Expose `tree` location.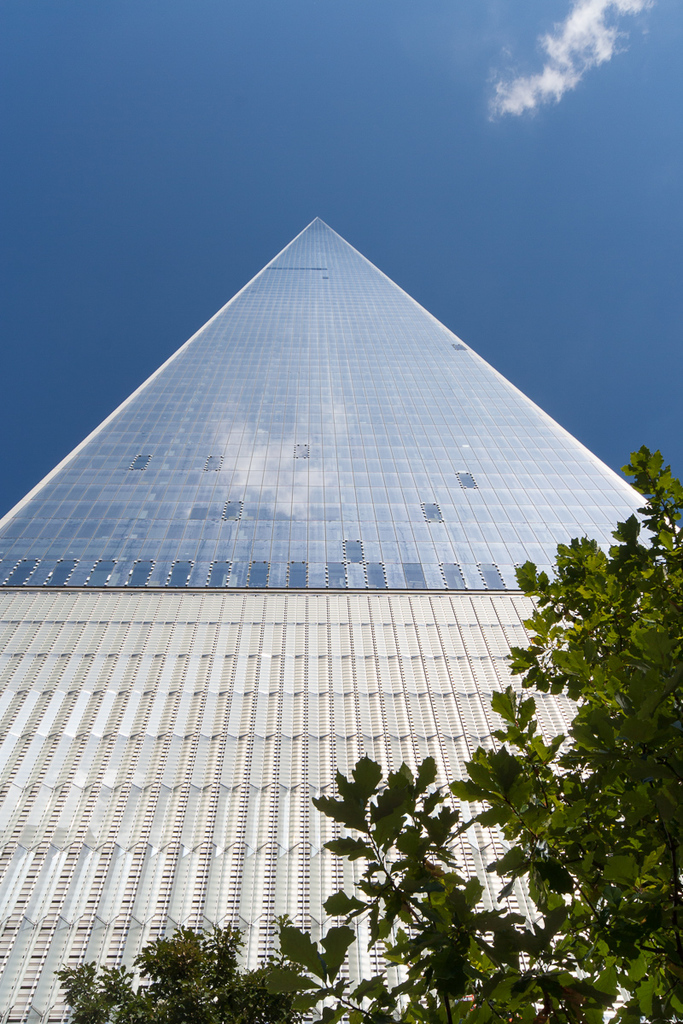
Exposed at BBox(450, 437, 682, 1021).
